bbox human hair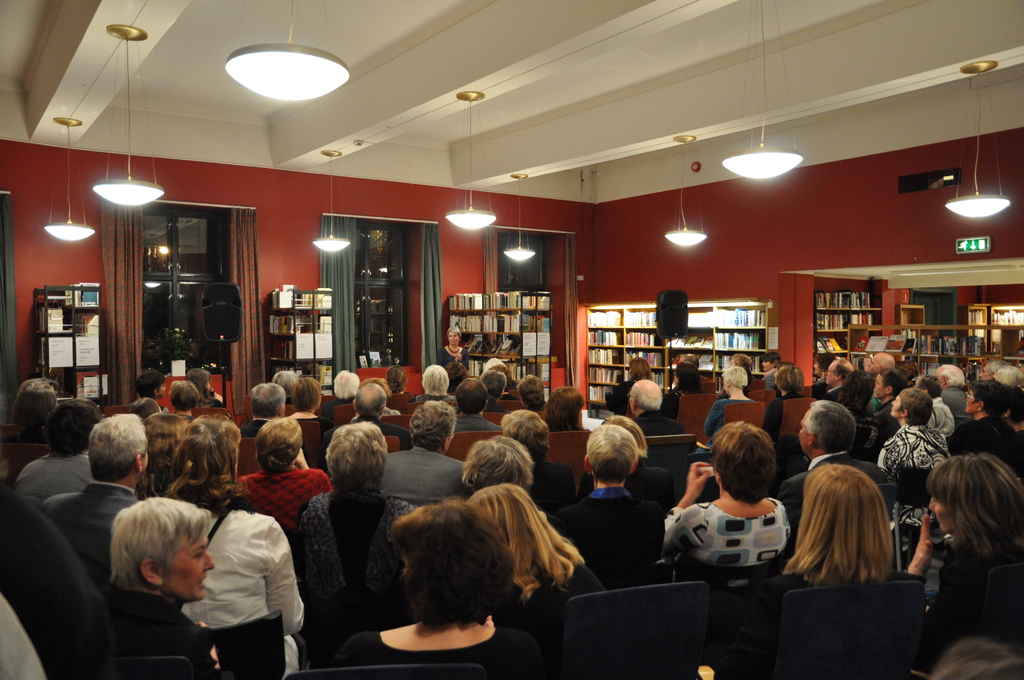
[259,417,305,471]
